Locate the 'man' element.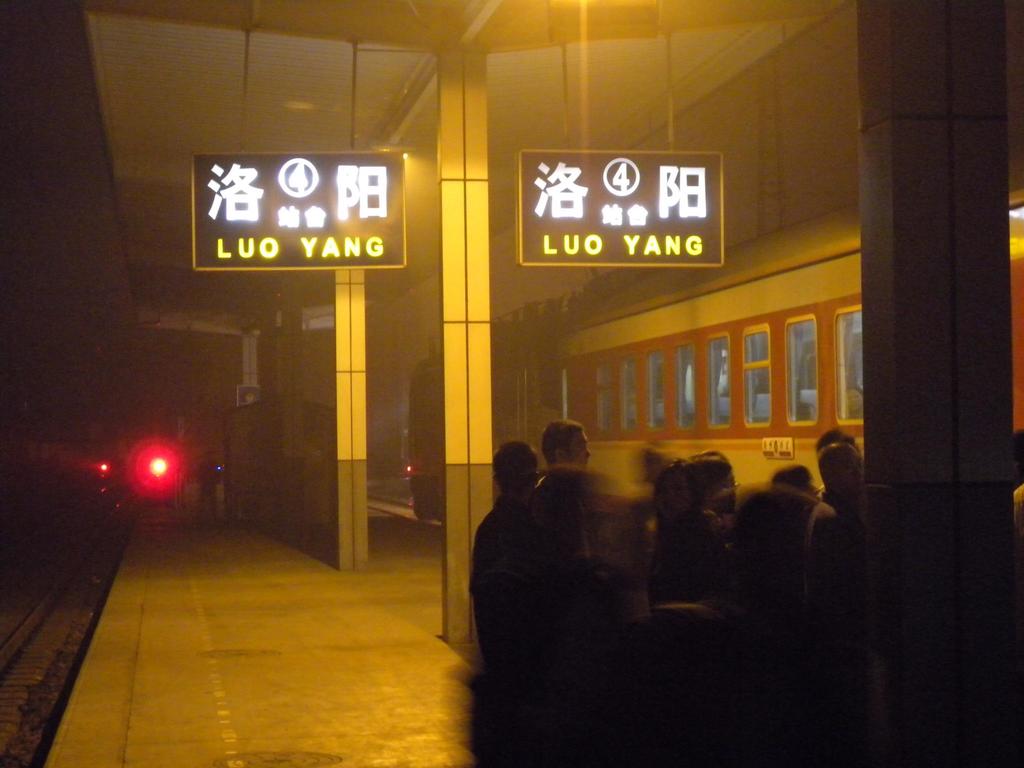
Element bbox: BBox(551, 429, 607, 498).
